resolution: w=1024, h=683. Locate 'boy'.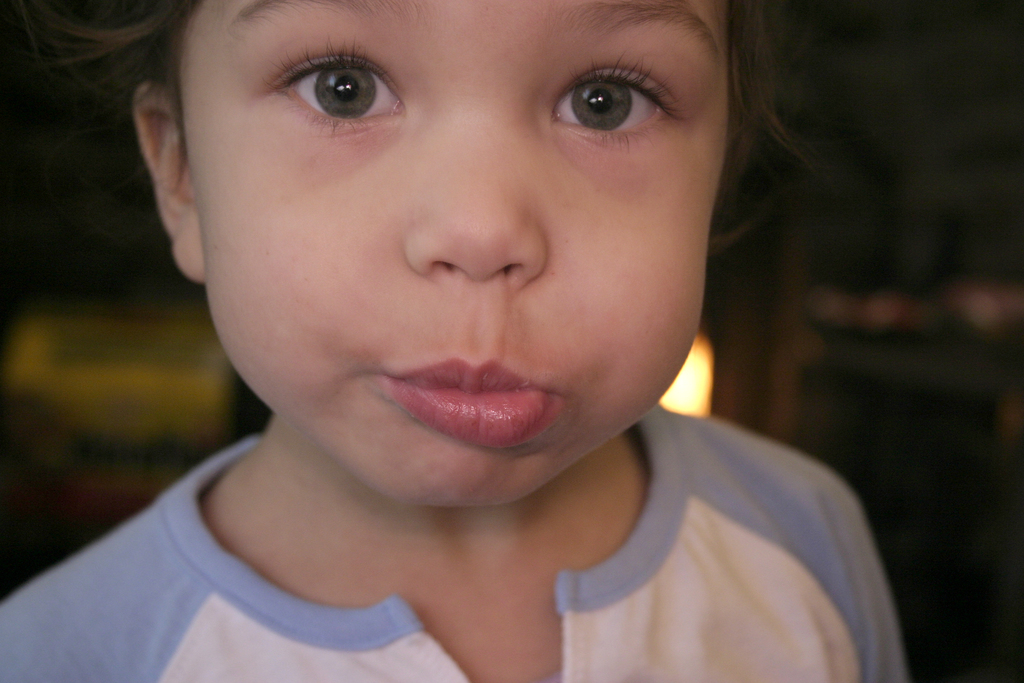
[left=0, top=0, right=911, bottom=682].
